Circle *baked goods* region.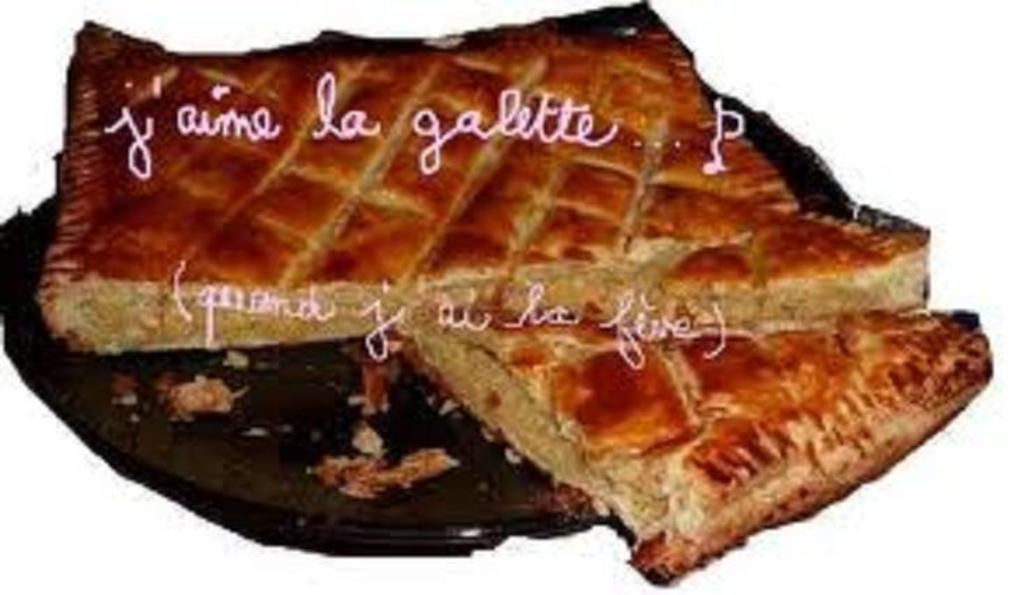
Region: <bbox>42, 8, 932, 354</bbox>.
